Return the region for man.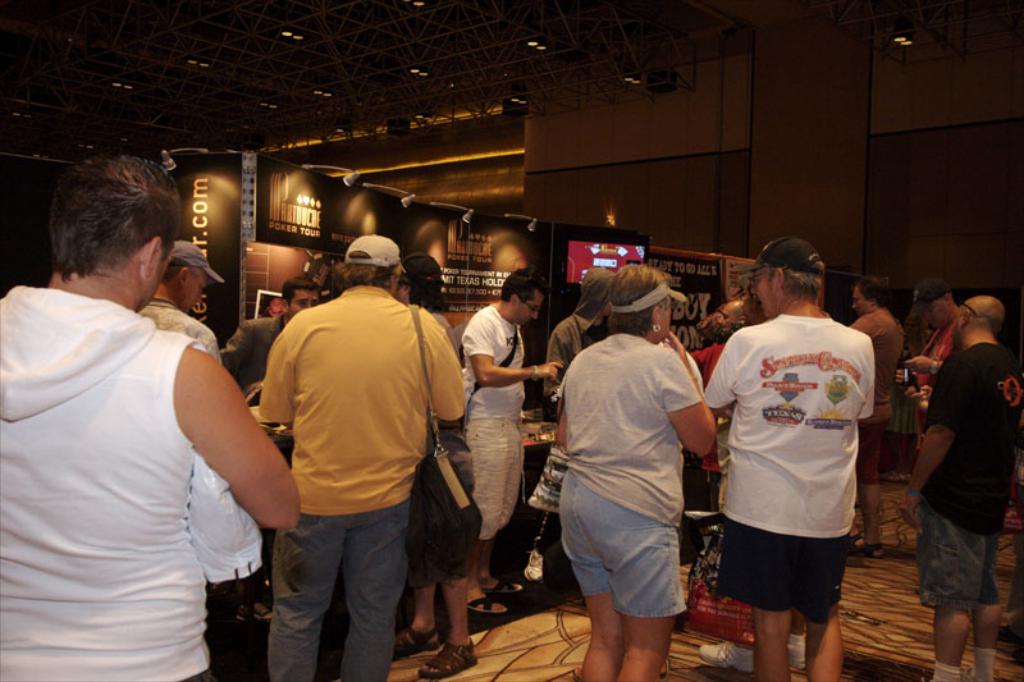
pyautogui.locateOnScreen(900, 276, 960, 450).
